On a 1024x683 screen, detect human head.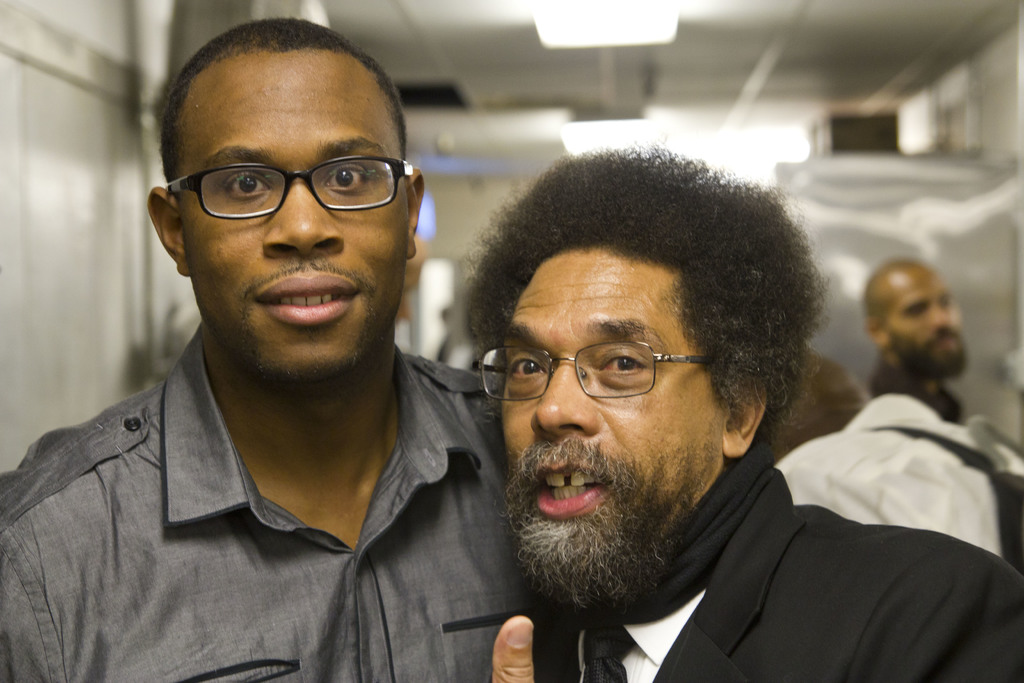
<box>453,148,816,530</box>.
